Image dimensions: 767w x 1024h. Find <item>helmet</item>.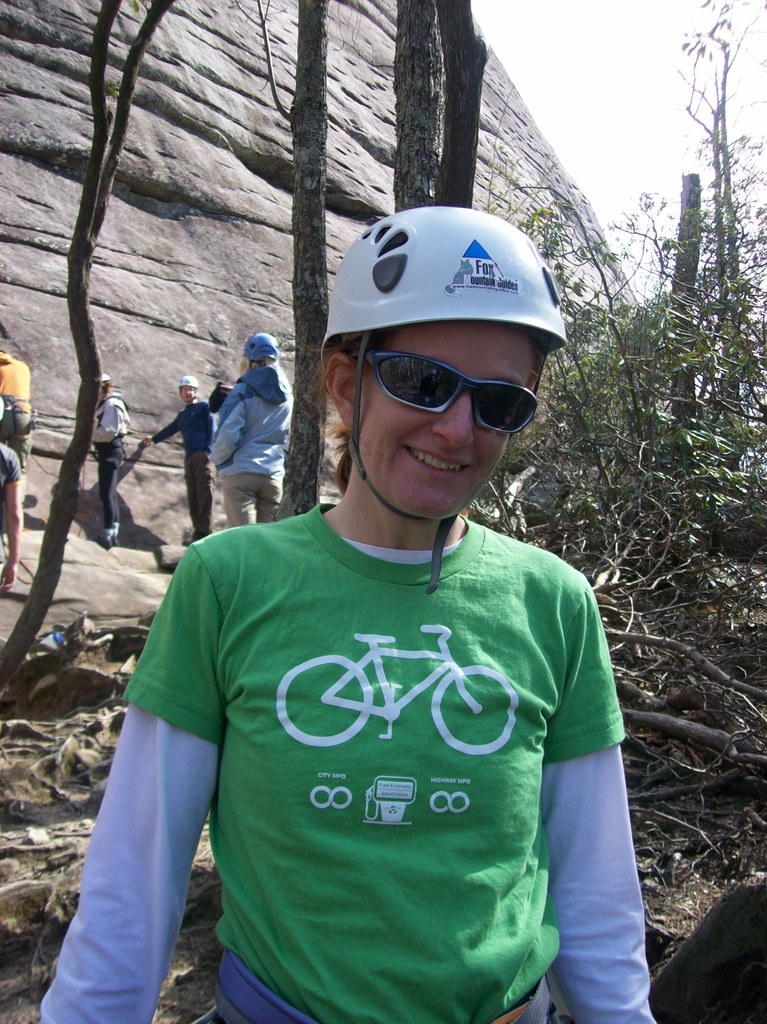
<bbox>246, 332, 281, 374</bbox>.
